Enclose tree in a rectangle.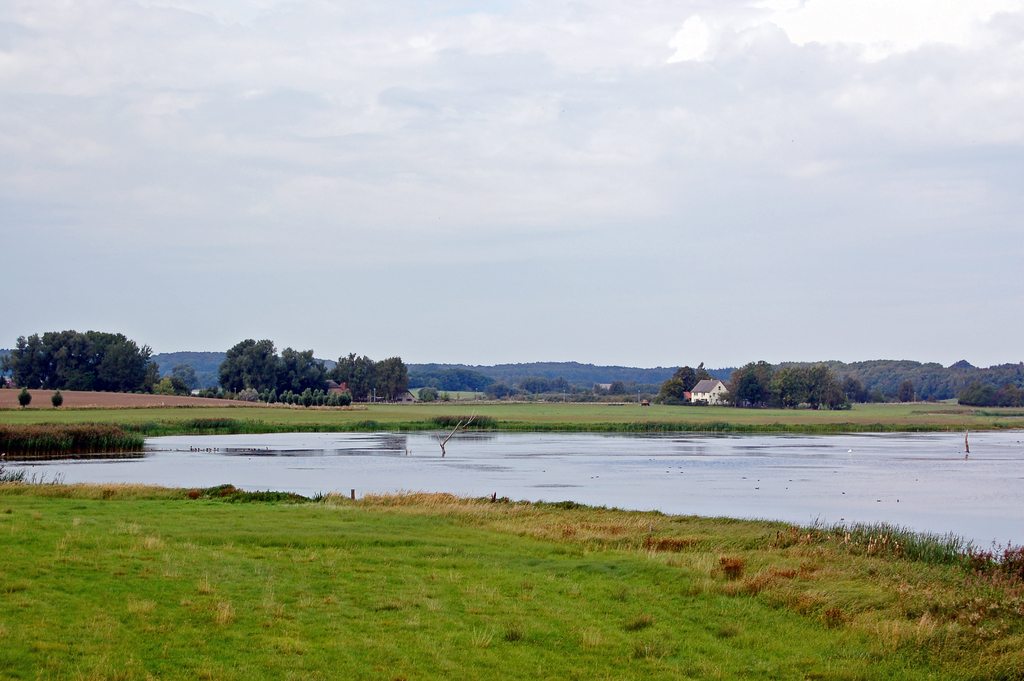
416/381/441/407.
